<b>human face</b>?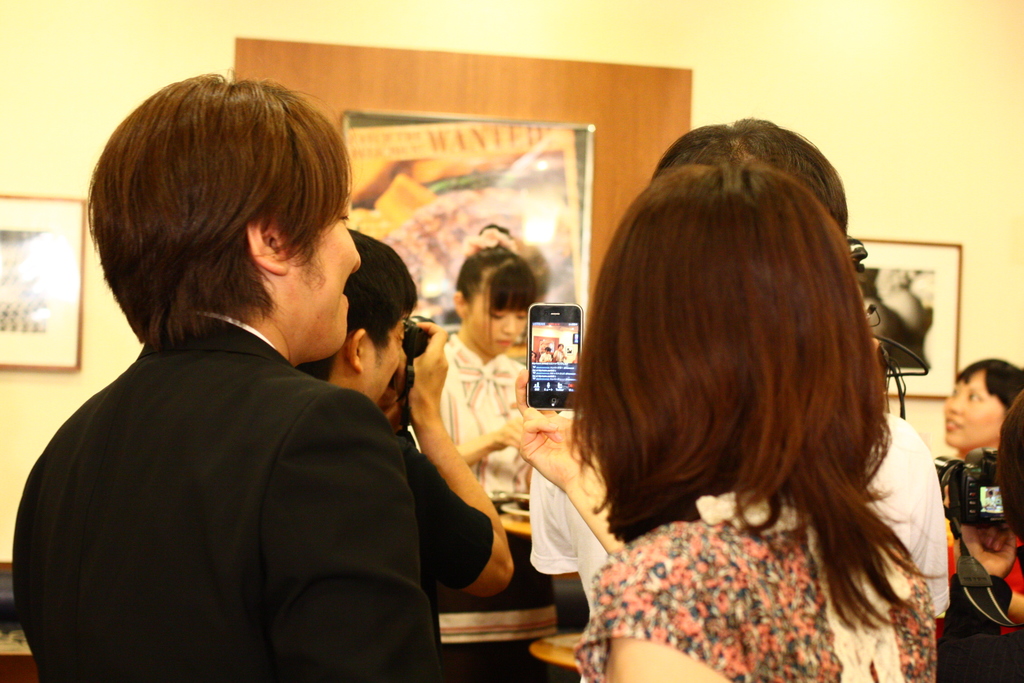
box=[939, 368, 1005, 450]
